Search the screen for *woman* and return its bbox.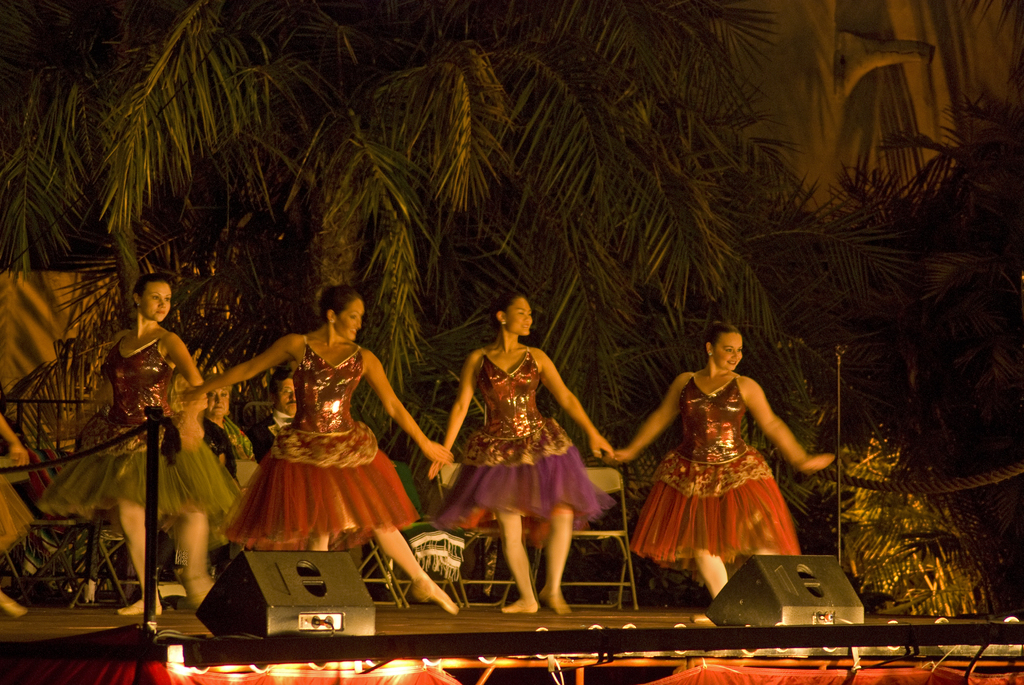
Found: left=0, top=393, right=31, bottom=617.
